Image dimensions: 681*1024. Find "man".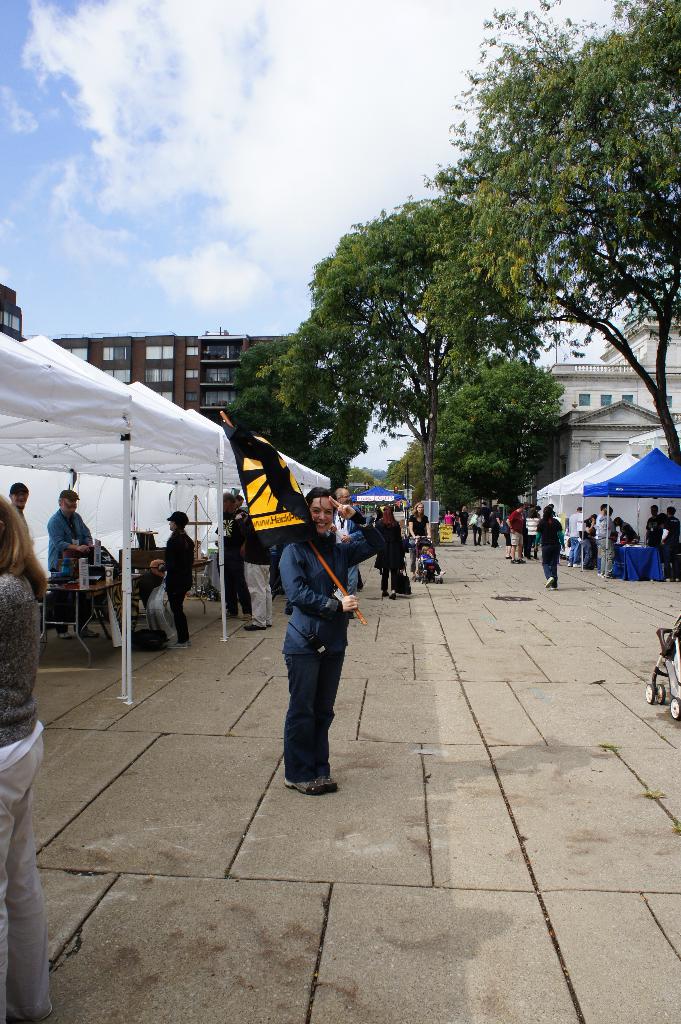
pyautogui.locateOnScreen(41, 487, 106, 638).
